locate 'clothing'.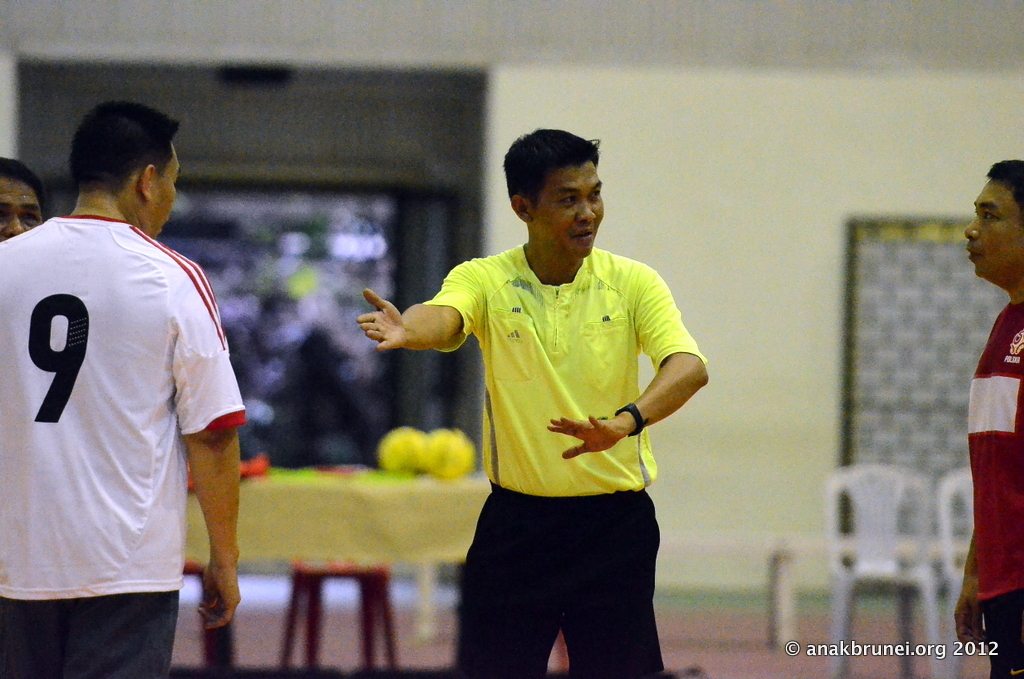
Bounding box: l=964, t=306, r=1023, b=678.
